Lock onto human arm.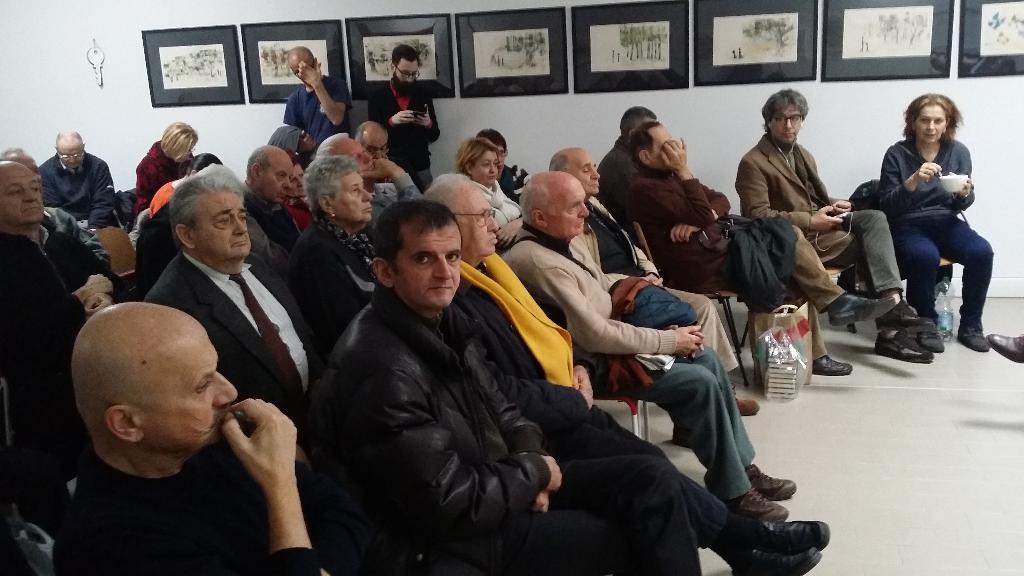
Locked: [299,62,346,125].
